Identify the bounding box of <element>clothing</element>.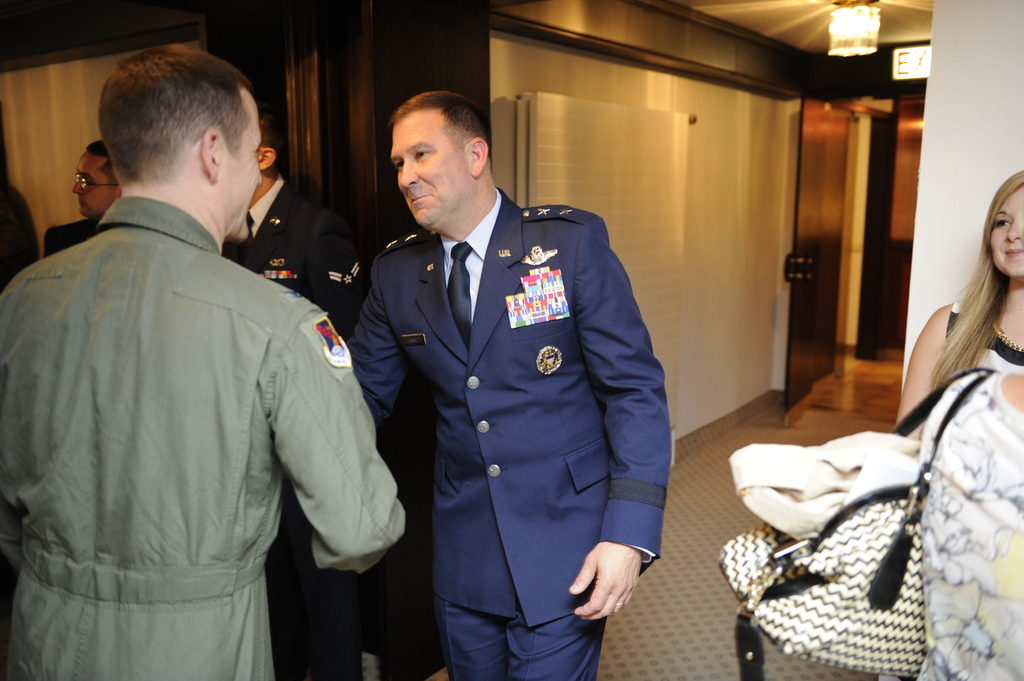
{"left": 225, "top": 156, "right": 356, "bottom": 358}.
